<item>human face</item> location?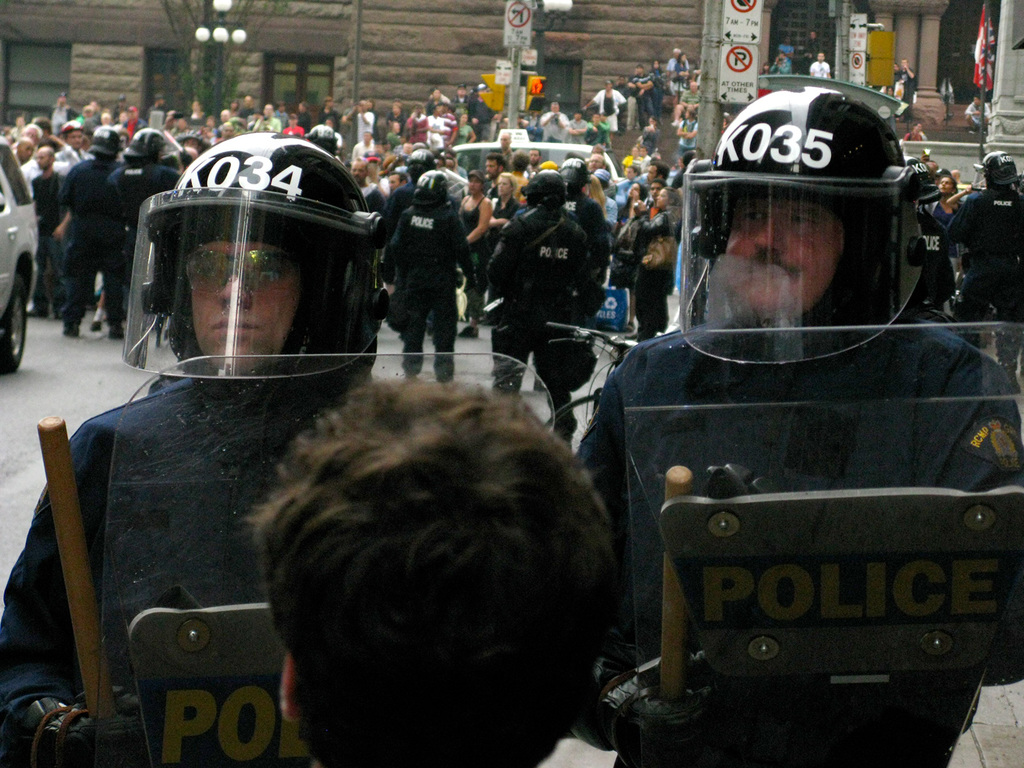
select_region(938, 175, 952, 190)
